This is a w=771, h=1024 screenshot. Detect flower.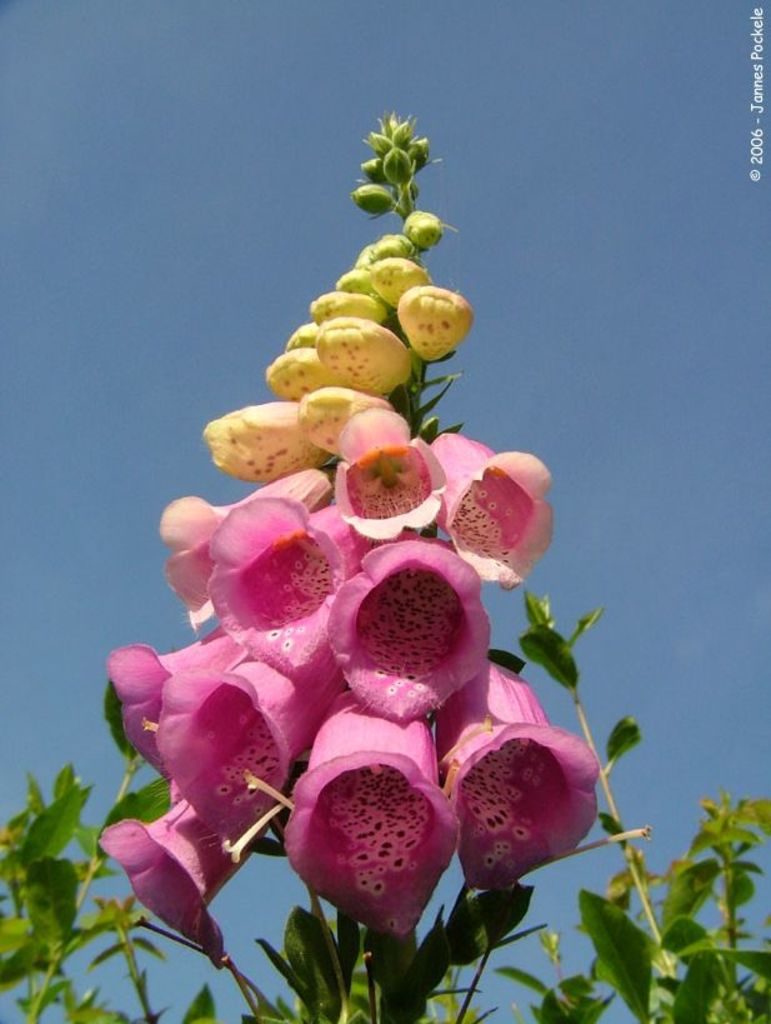
detection(91, 790, 281, 976).
